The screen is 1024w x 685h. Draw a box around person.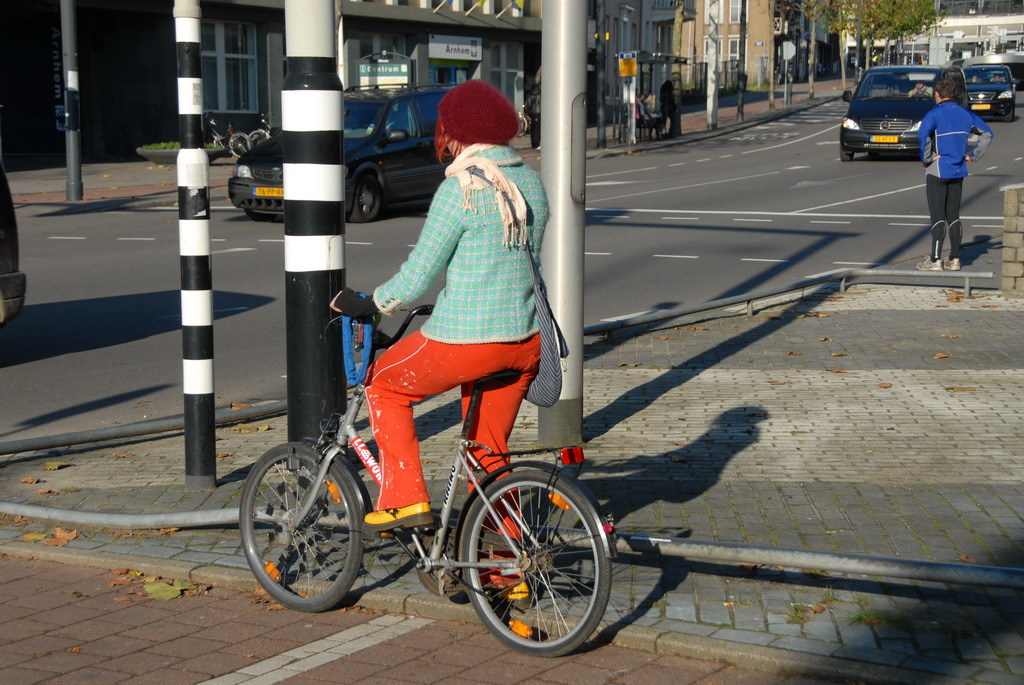
<region>328, 75, 554, 606</region>.
